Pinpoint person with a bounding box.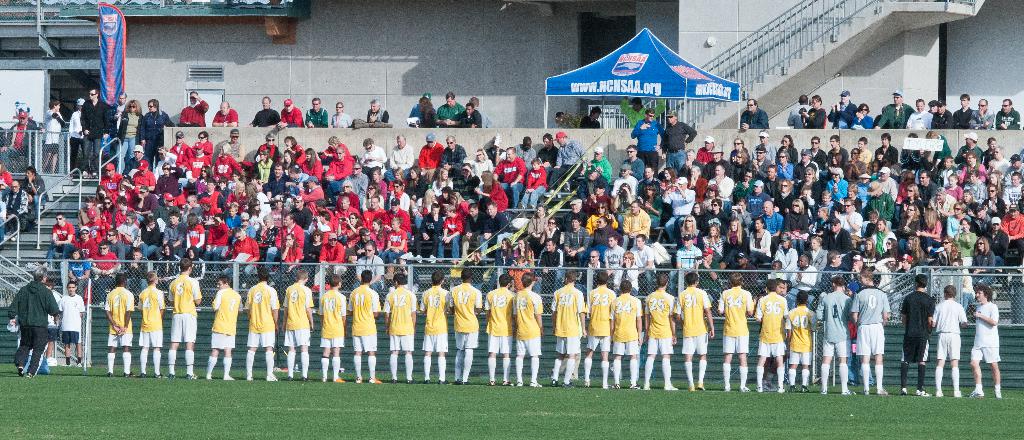
(x1=266, y1=216, x2=307, y2=279).
